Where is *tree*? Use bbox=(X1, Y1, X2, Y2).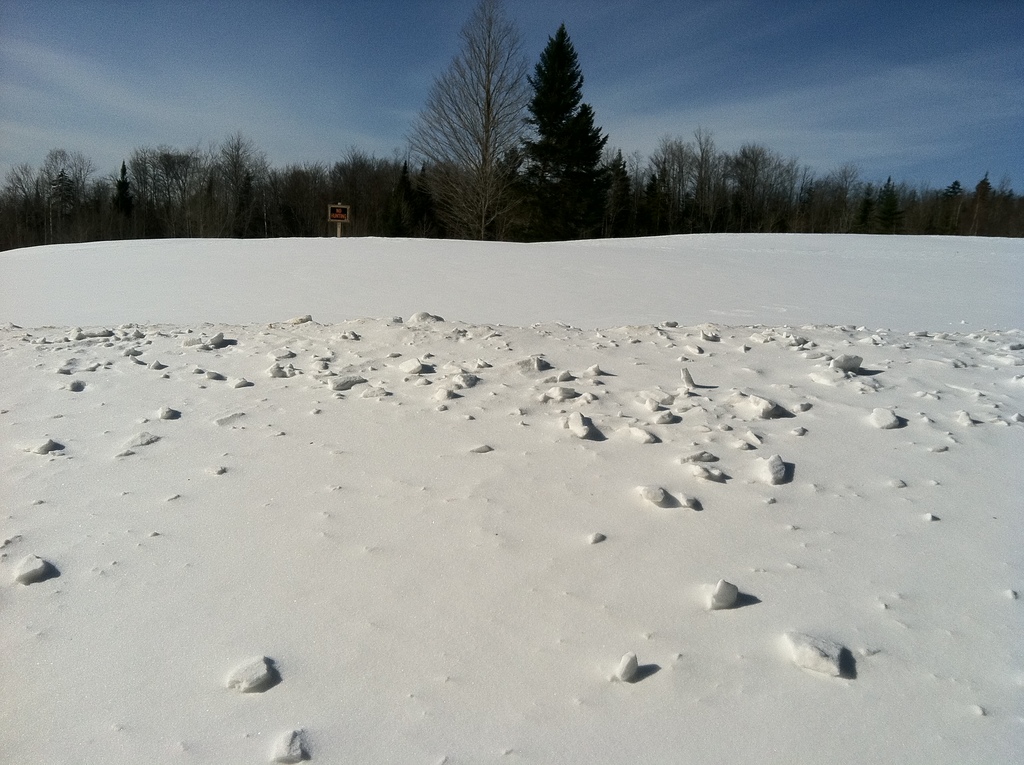
bbox=(520, 21, 620, 227).
